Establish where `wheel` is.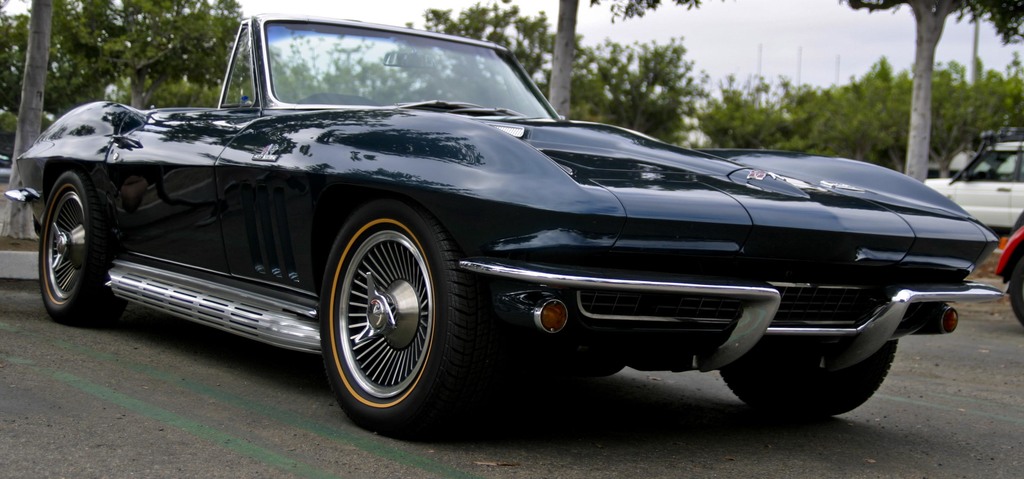
Established at select_region(320, 193, 453, 421).
